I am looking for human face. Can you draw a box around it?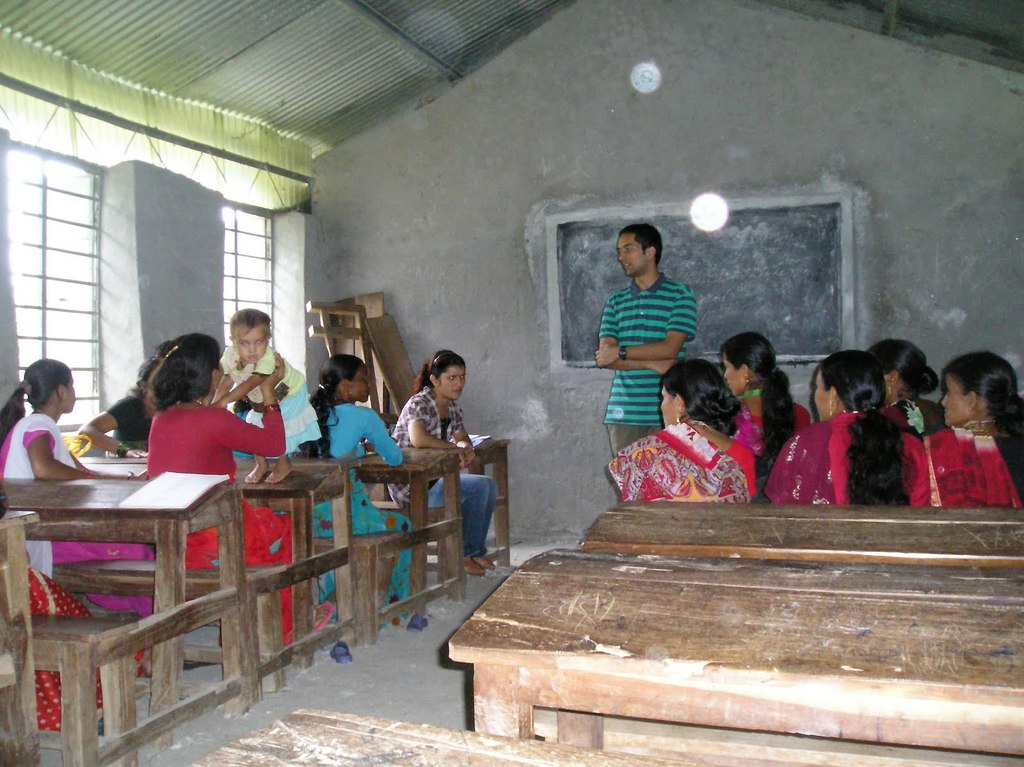
Sure, the bounding box is [236,328,267,363].
